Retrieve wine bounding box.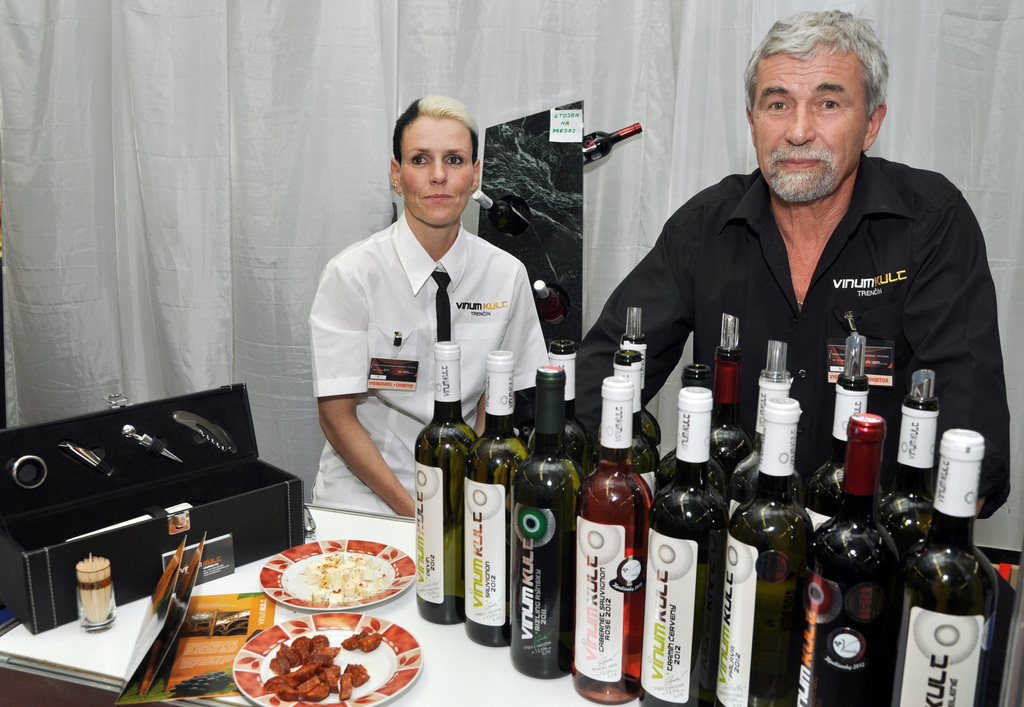
Bounding box: 874:369:938:563.
